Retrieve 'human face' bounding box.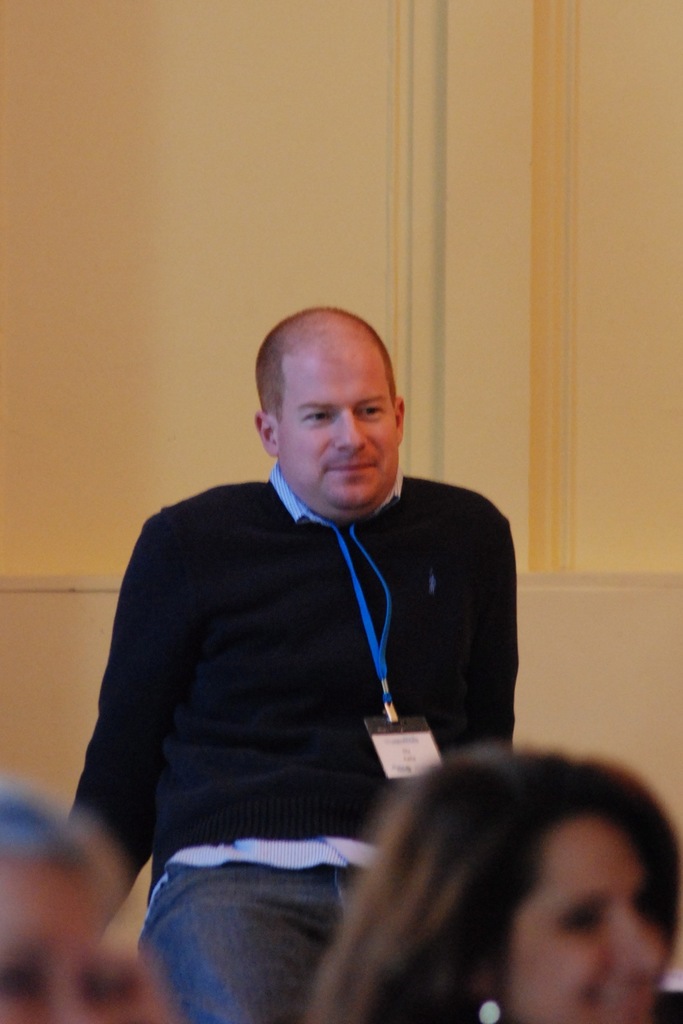
Bounding box: bbox=(488, 806, 663, 1011).
